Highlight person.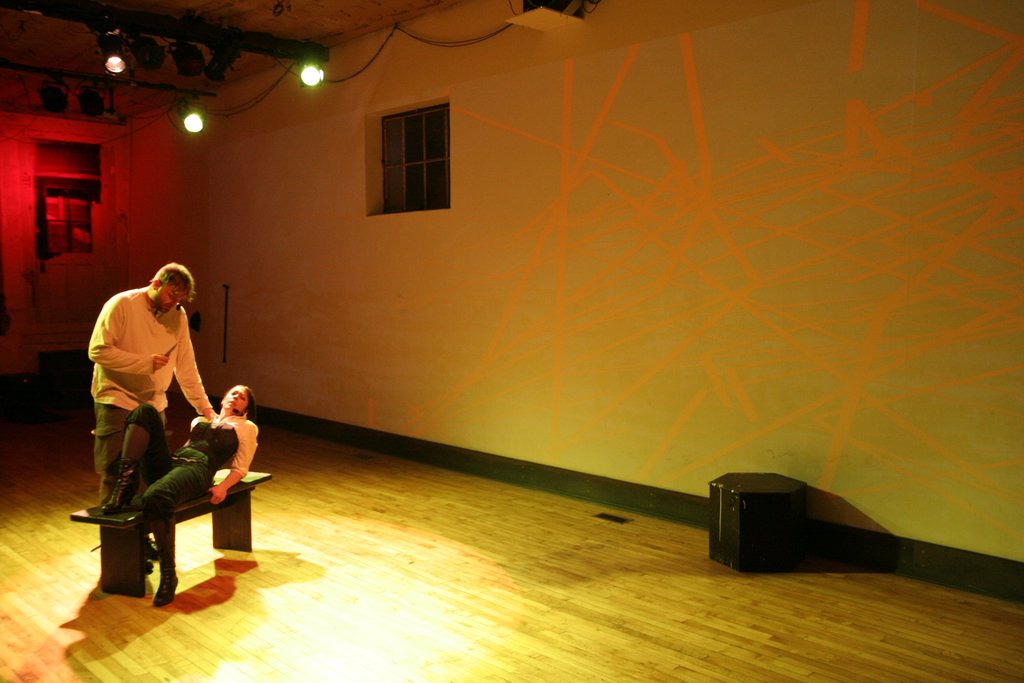
Highlighted region: x1=101, y1=381, x2=268, y2=614.
